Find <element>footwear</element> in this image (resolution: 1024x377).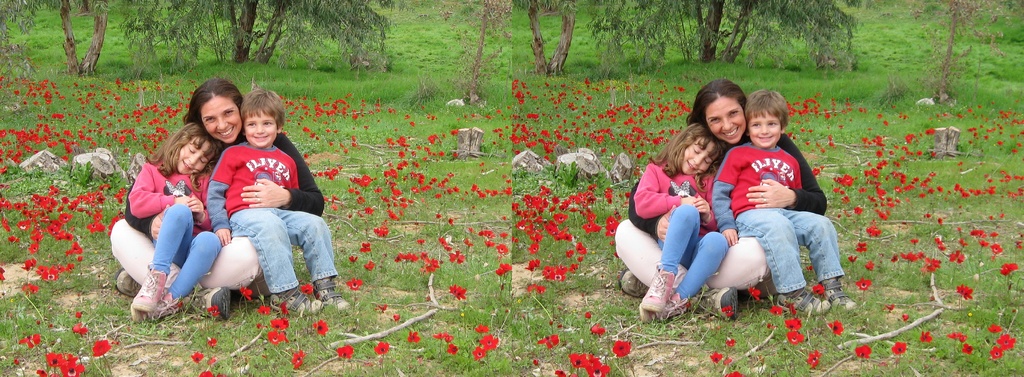
detection(311, 278, 351, 315).
